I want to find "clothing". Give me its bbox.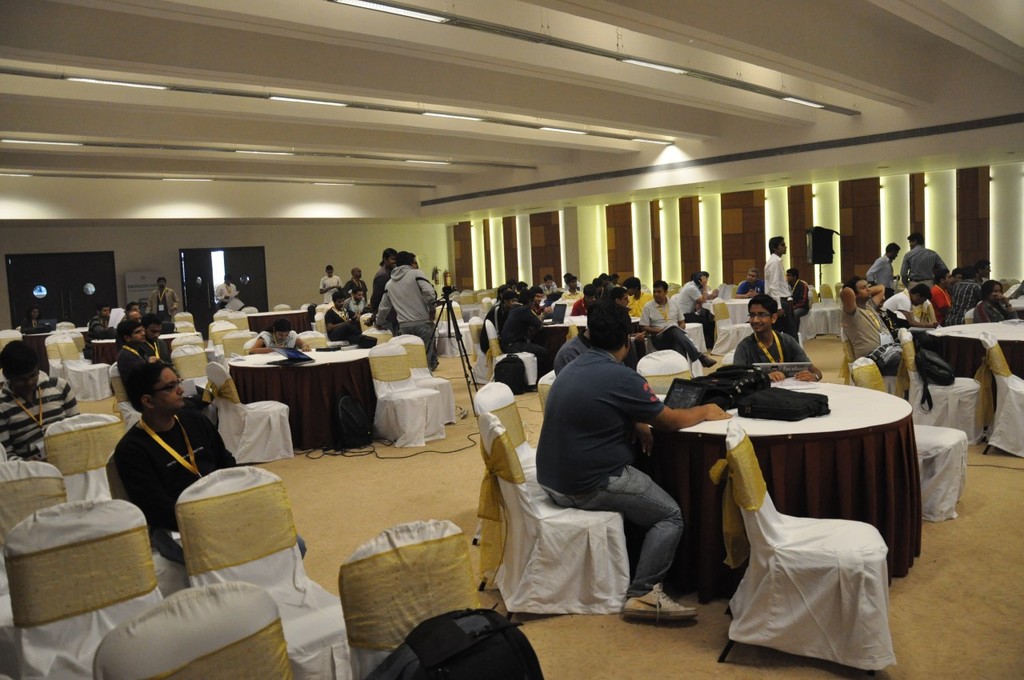
locate(763, 254, 793, 326).
